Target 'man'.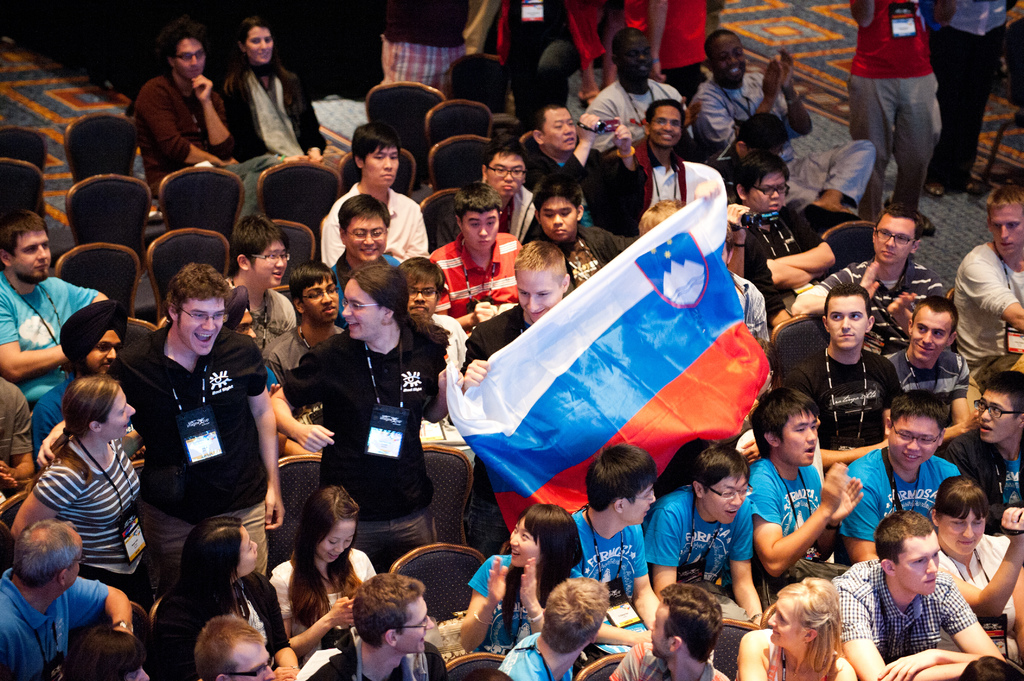
Target region: [left=605, top=582, right=730, bottom=680].
